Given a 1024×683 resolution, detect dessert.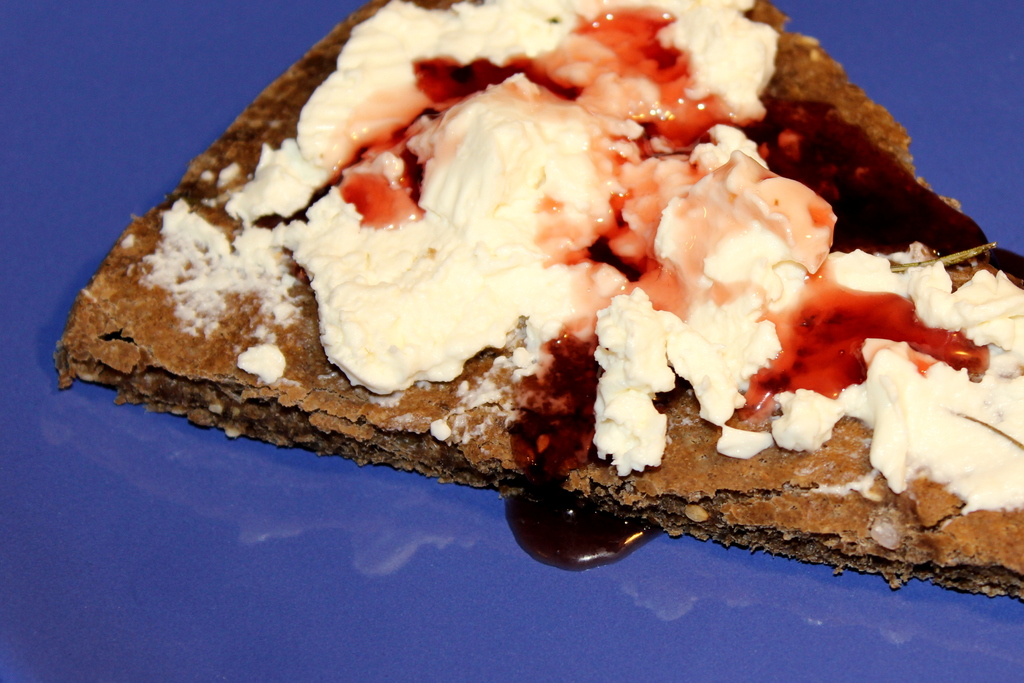
{"left": 54, "top": 0, "right": 1023, "bottom": 602}.
